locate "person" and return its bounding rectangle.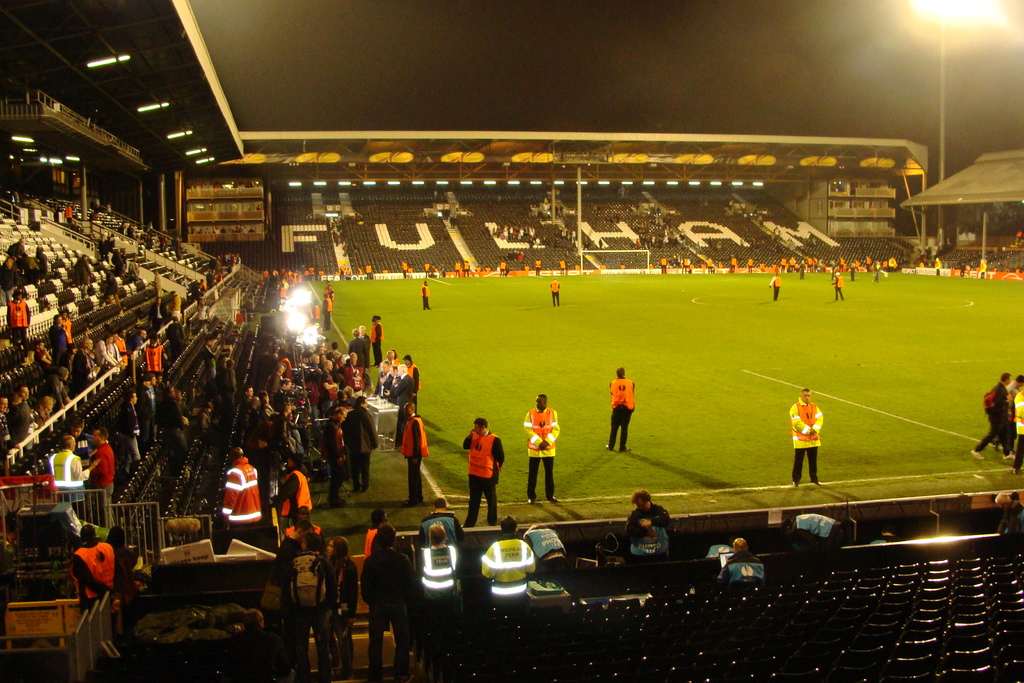
crop(831, 270, 847, 303).
